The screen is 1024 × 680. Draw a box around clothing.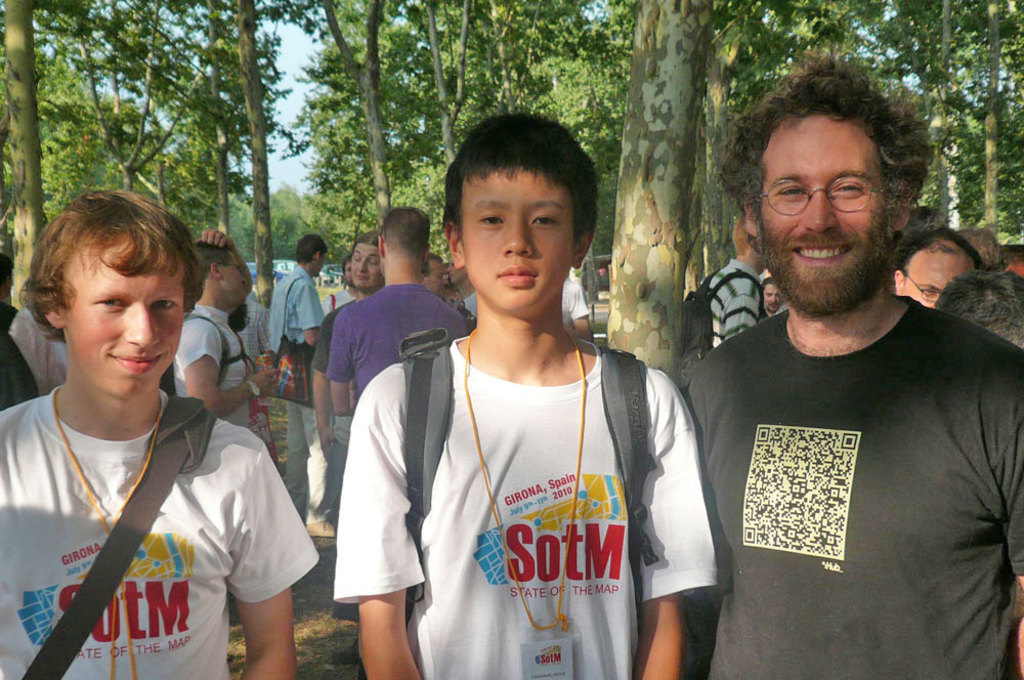
[left=169, top=297, right=256, bottom=443].
